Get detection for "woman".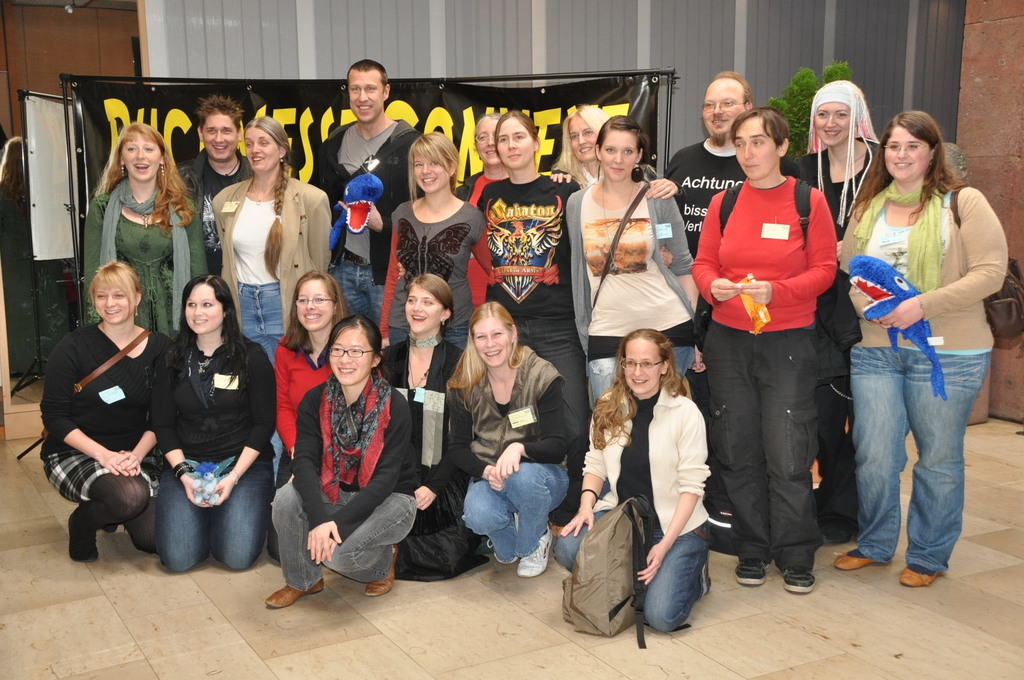
Detection: select_region(145, 279, 265, 574).
